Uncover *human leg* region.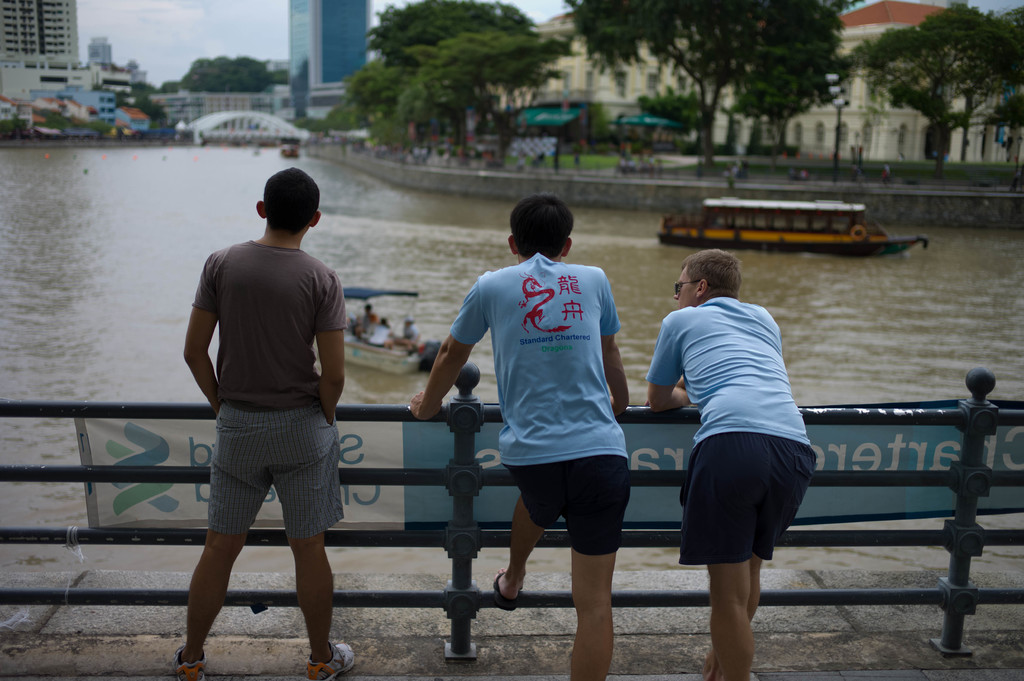
Uncovered: x1=687, y1=435, x2=761, y2=680.
